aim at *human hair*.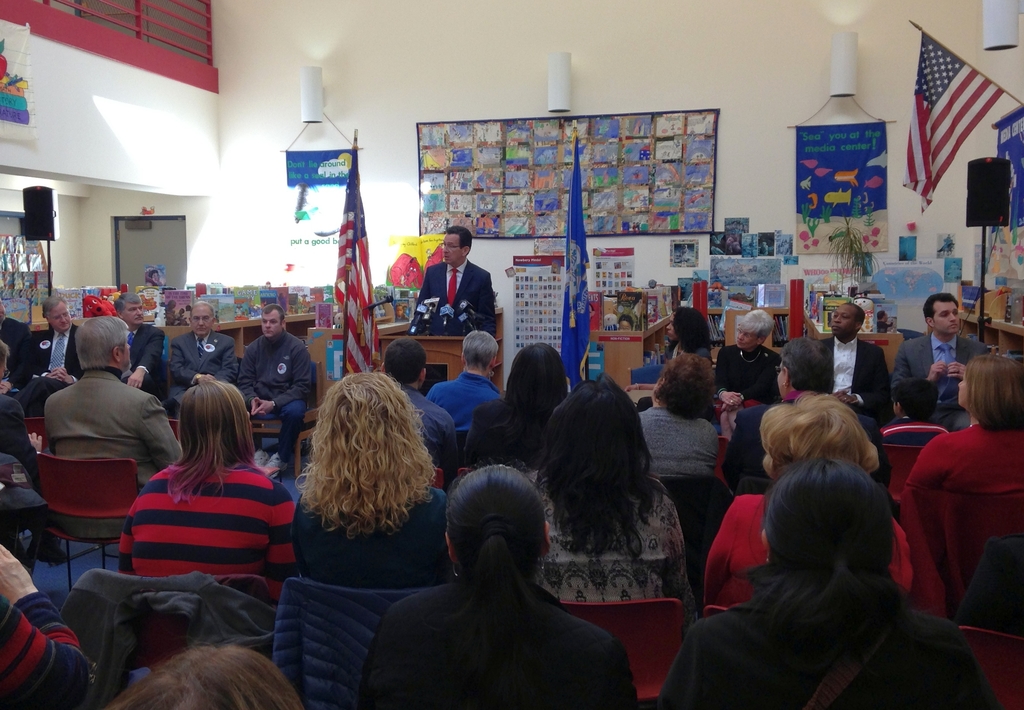
Aimed at (left=438, top=461, right=550, bottom=709).
